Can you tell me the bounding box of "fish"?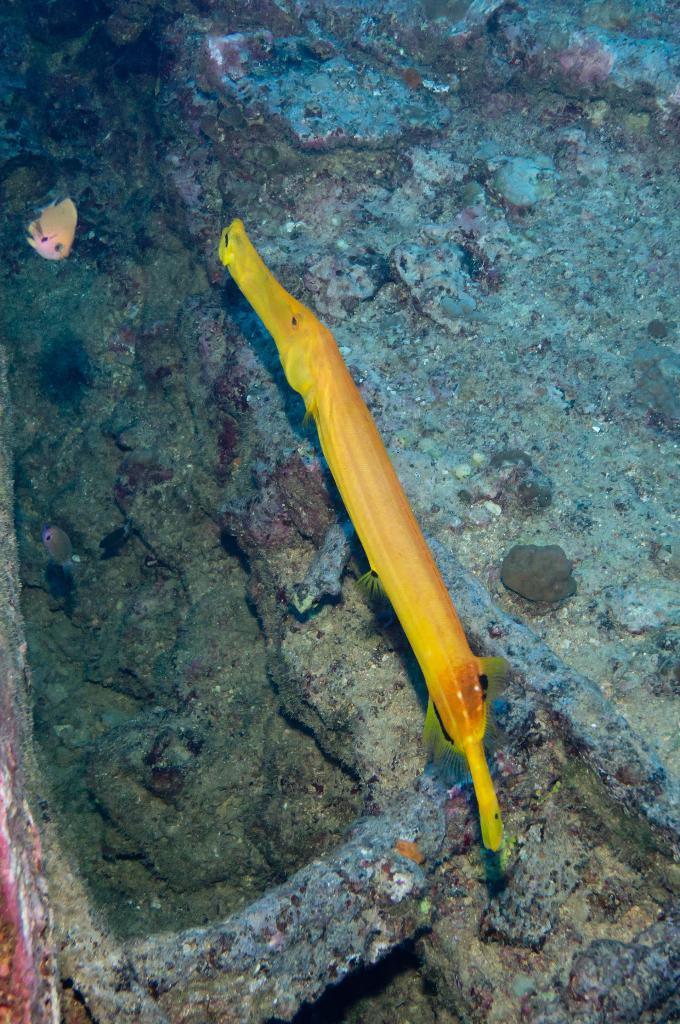
x1=202, y1=189, x2=504, y2=844.
